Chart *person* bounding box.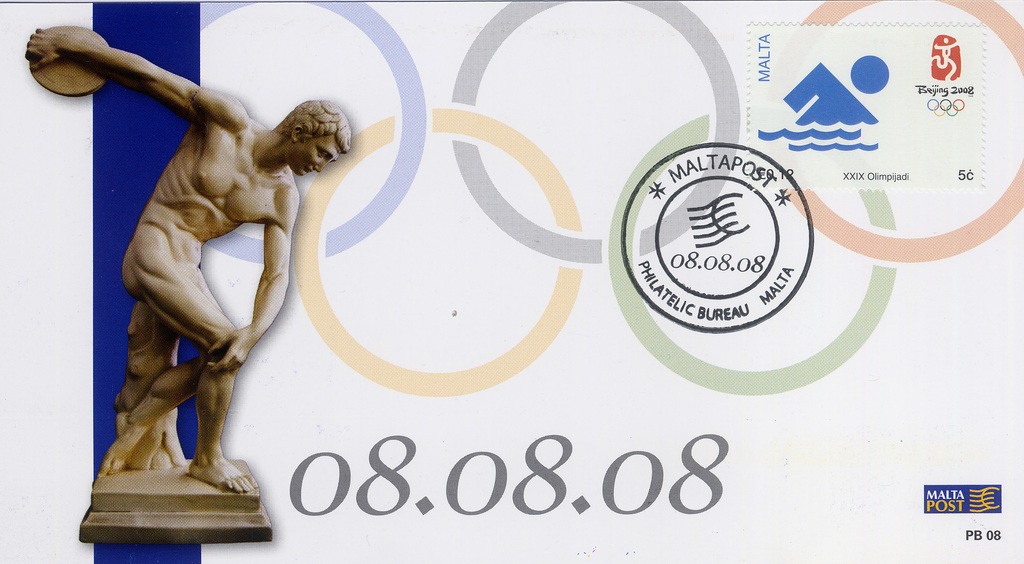
Charted: select_region(23, 26, 353, 491).
